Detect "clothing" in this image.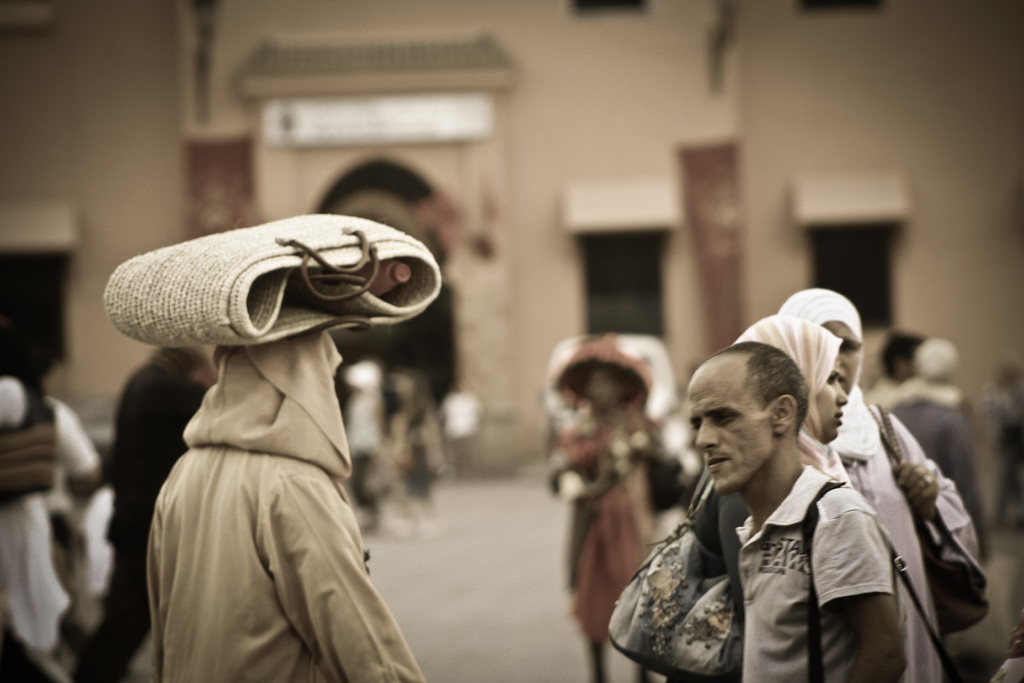
Detection: [x1=144, y1=328, x2=430, y2=682].
